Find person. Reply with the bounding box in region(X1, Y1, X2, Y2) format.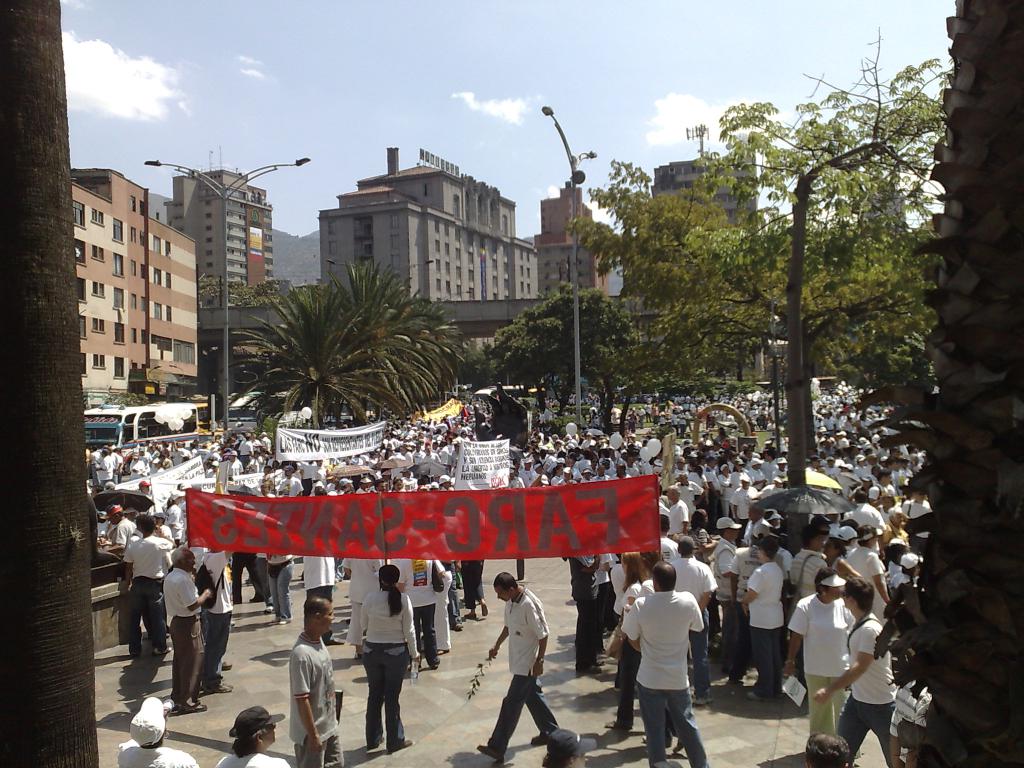
region(661, 534, 715, 705).
